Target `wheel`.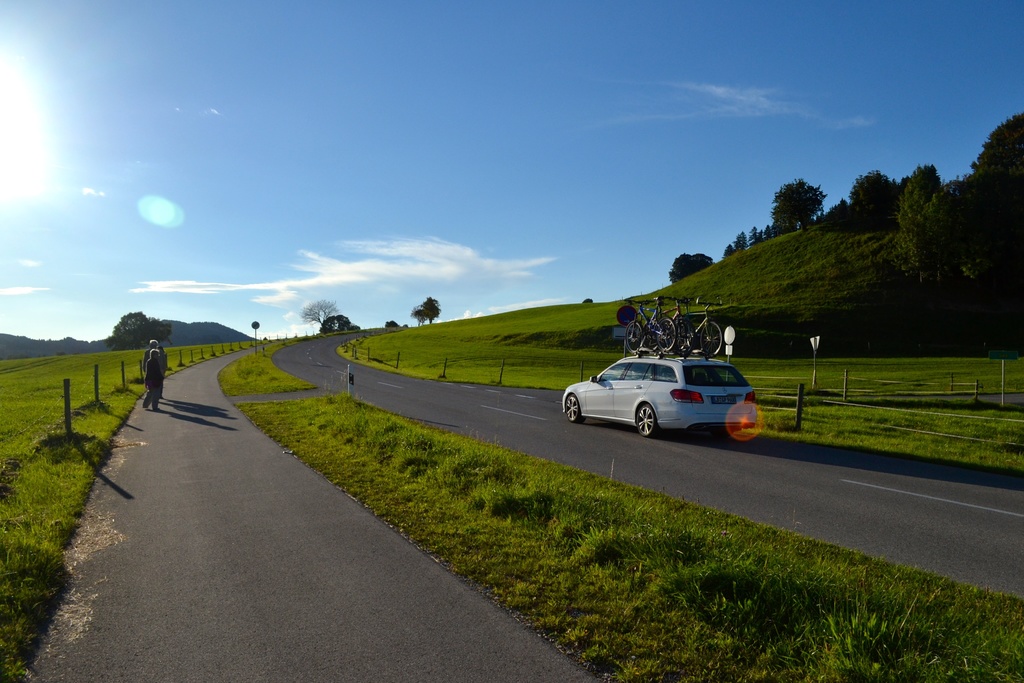
Target region: locate(638, 401, 656, 438).
